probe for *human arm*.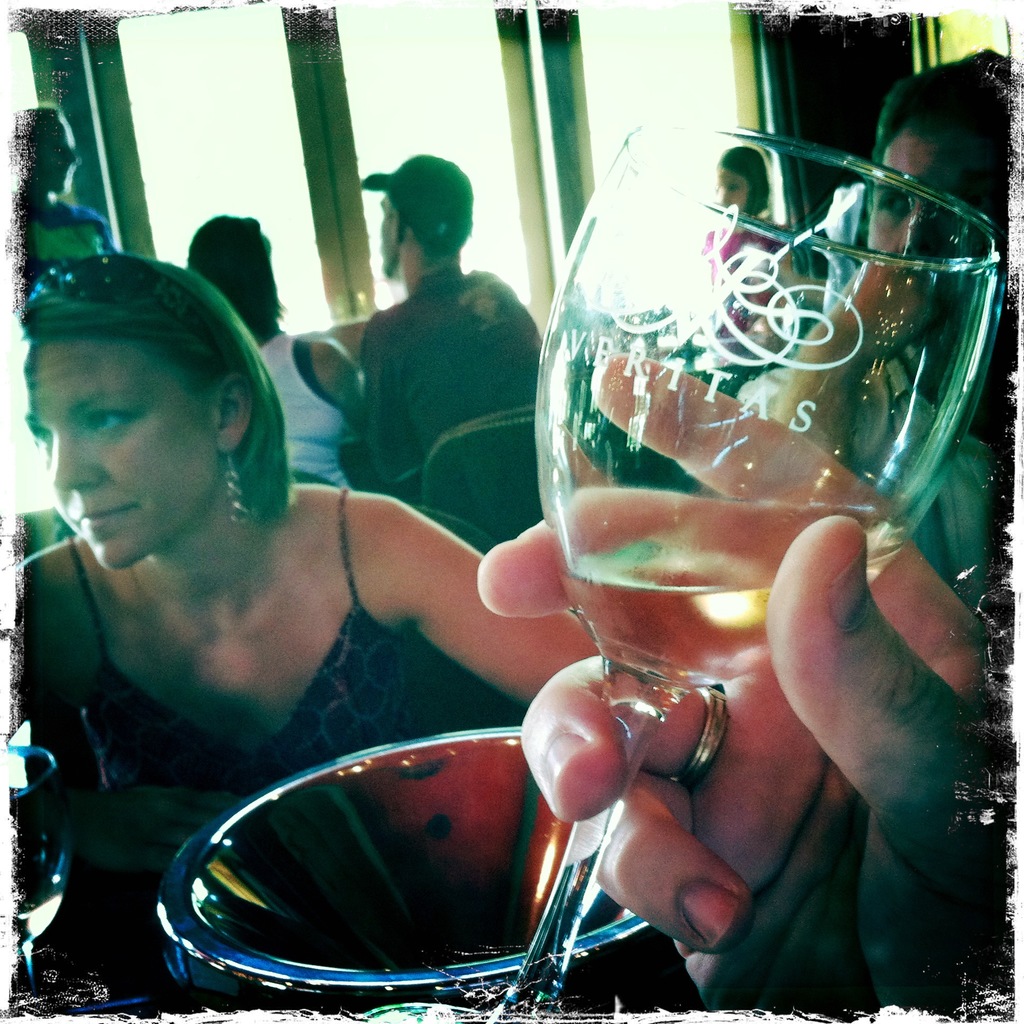
Probe result: 349, 316, 434, 504.
